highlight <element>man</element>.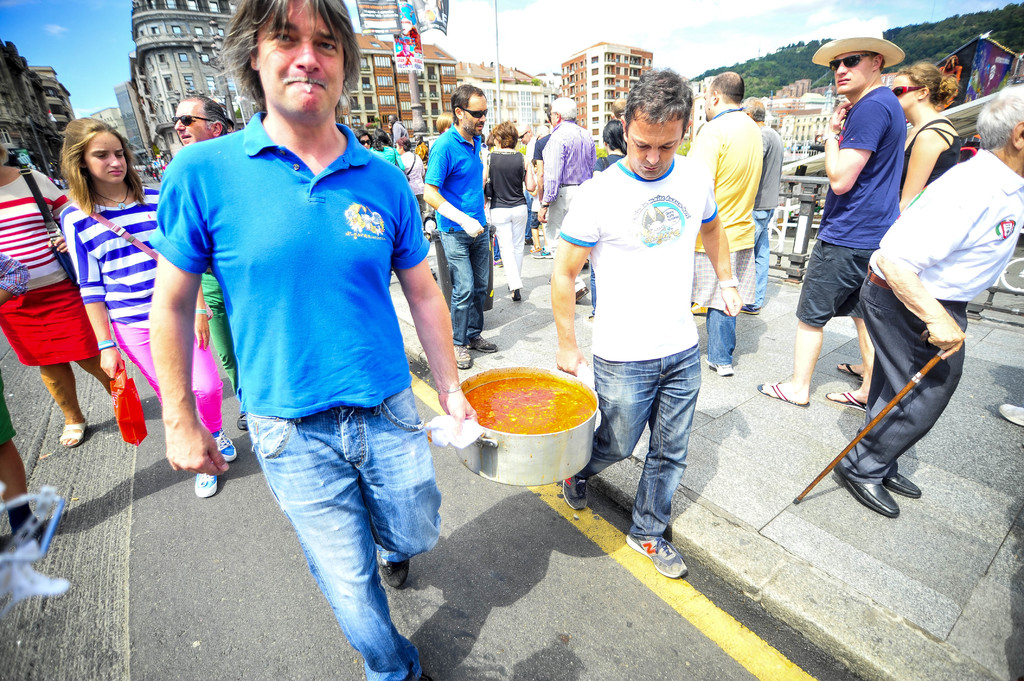
Highlighted region: [x1=684, y1=73, x2=763, y2=376].
